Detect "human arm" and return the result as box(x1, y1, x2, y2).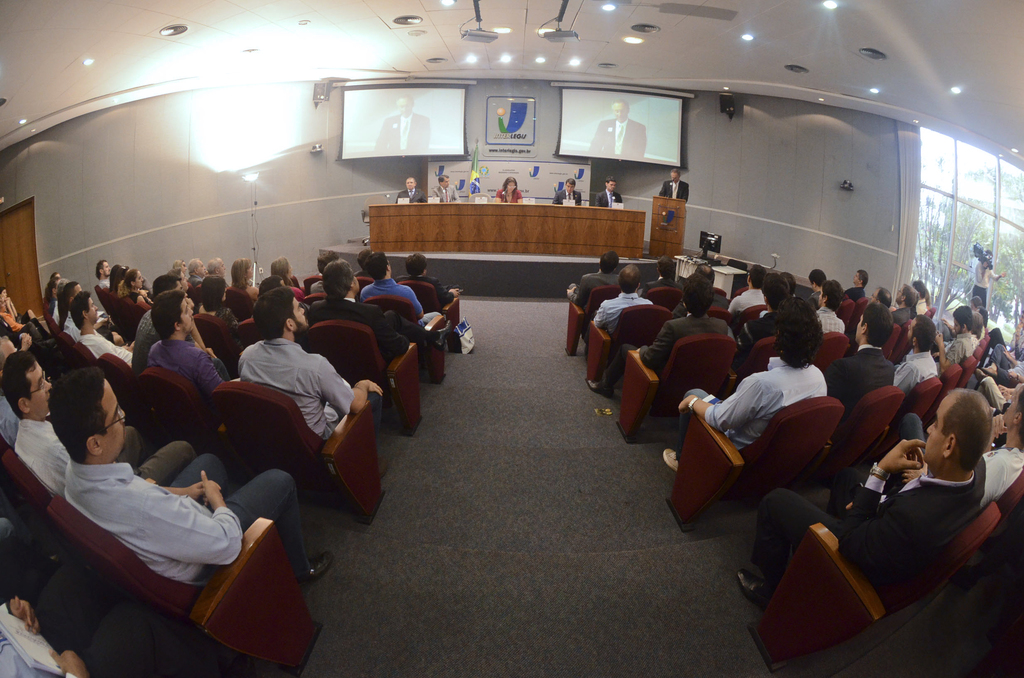
box(837, 441, 940, 558).
